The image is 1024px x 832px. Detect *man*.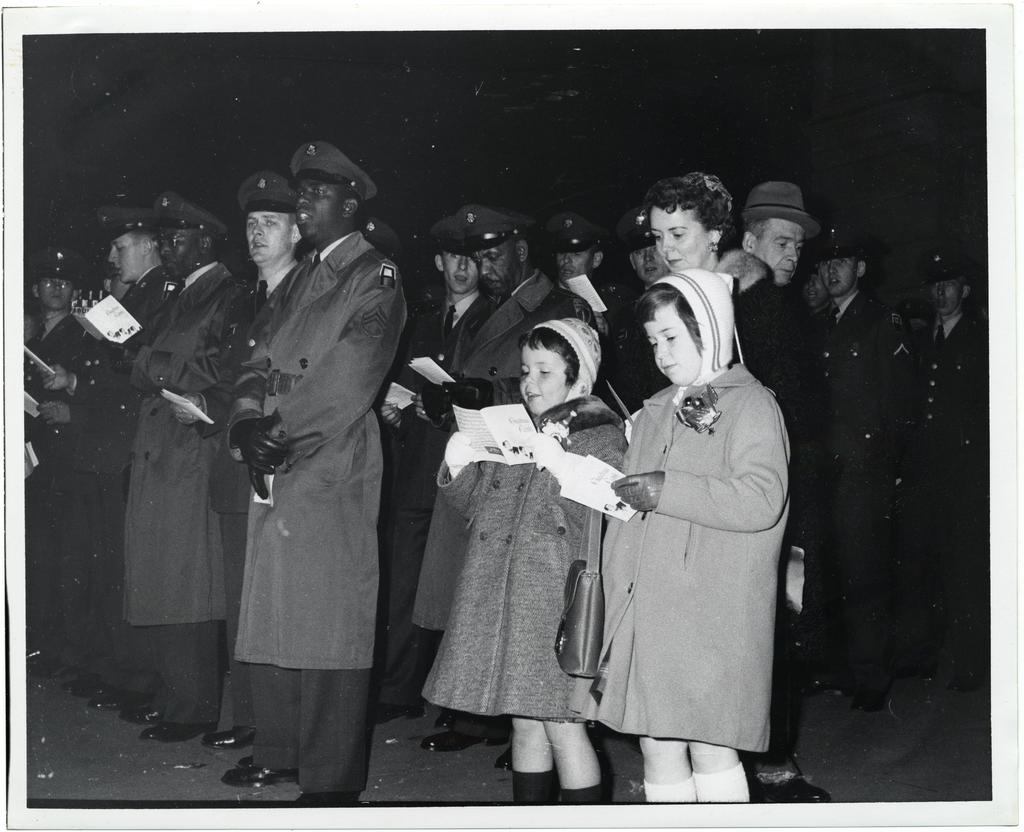
Detection: 543, 211, 605, 343.
